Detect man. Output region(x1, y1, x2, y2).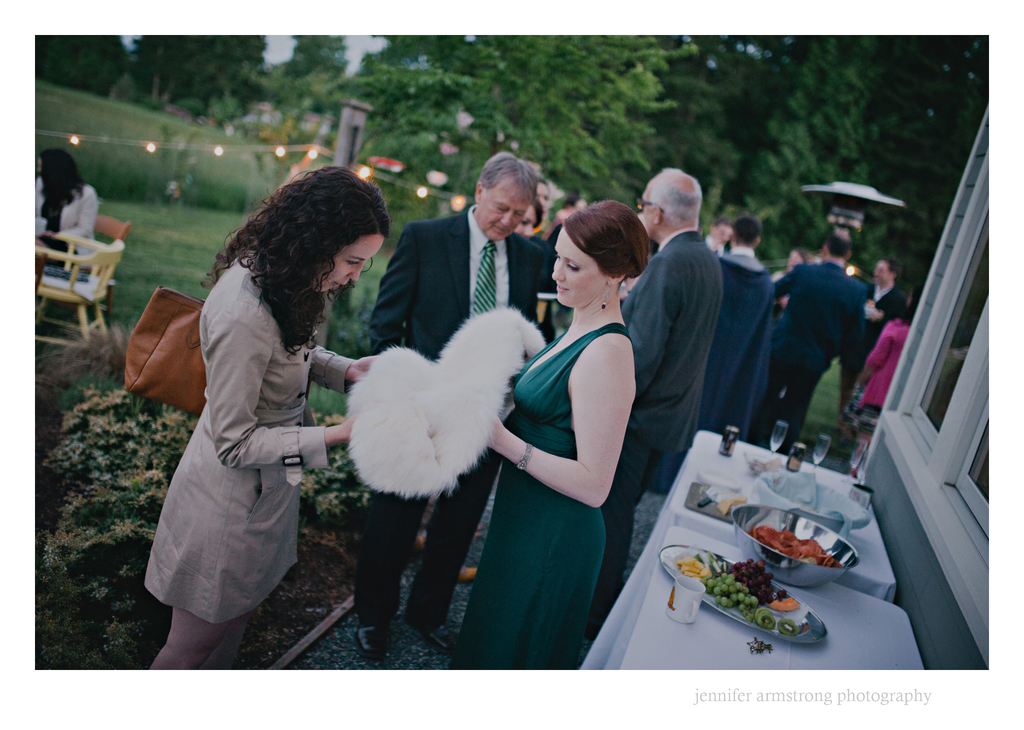
region(860, 249, 921, 419).
